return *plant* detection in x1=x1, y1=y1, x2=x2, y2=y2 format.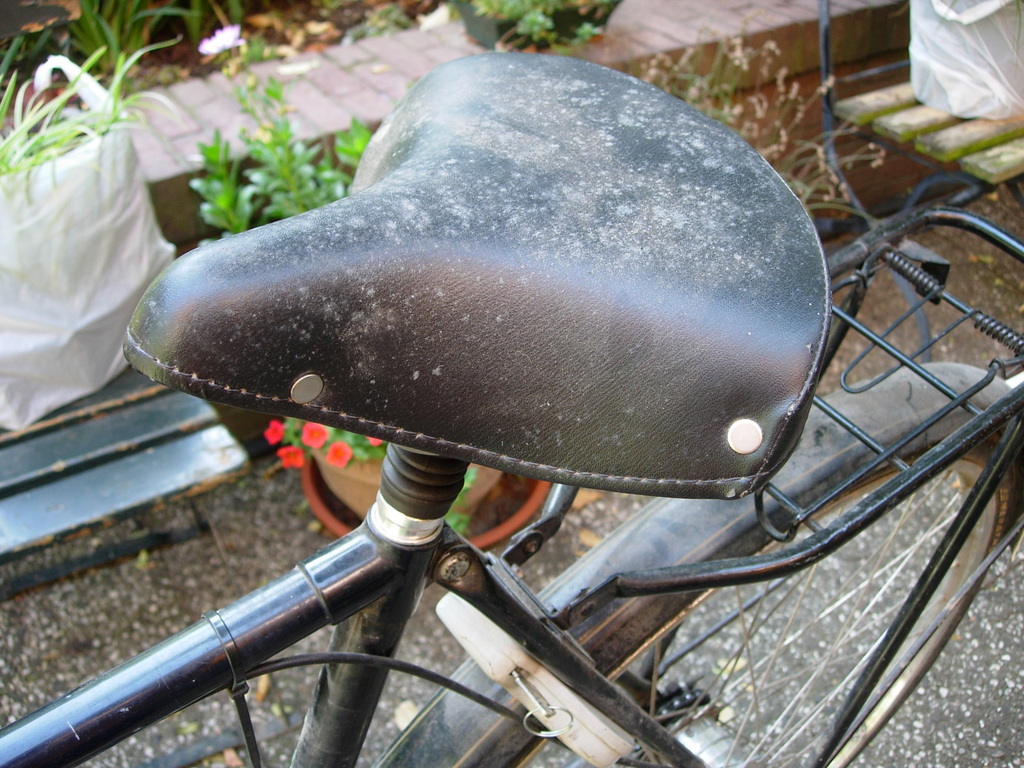
x1=257, y1=415, x2=492, y2=527.
